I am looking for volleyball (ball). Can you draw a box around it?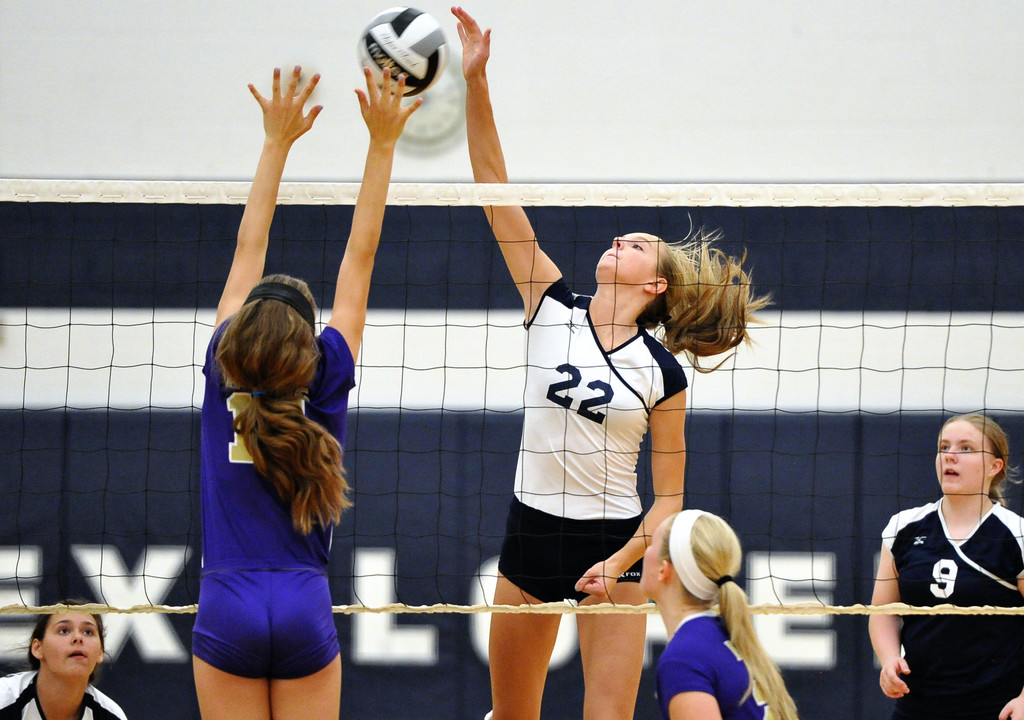
Sure, the bounding box is box(355, 3, 450, 97).
